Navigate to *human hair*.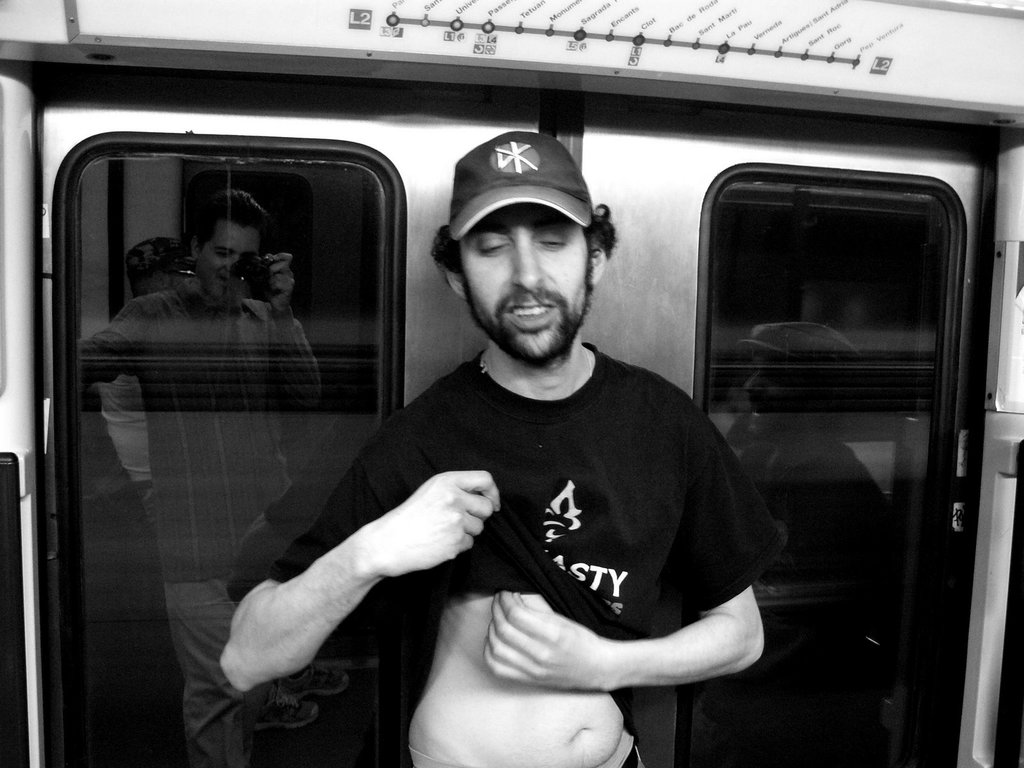
Navigation target: select_region(424, 202, 623, 291).
